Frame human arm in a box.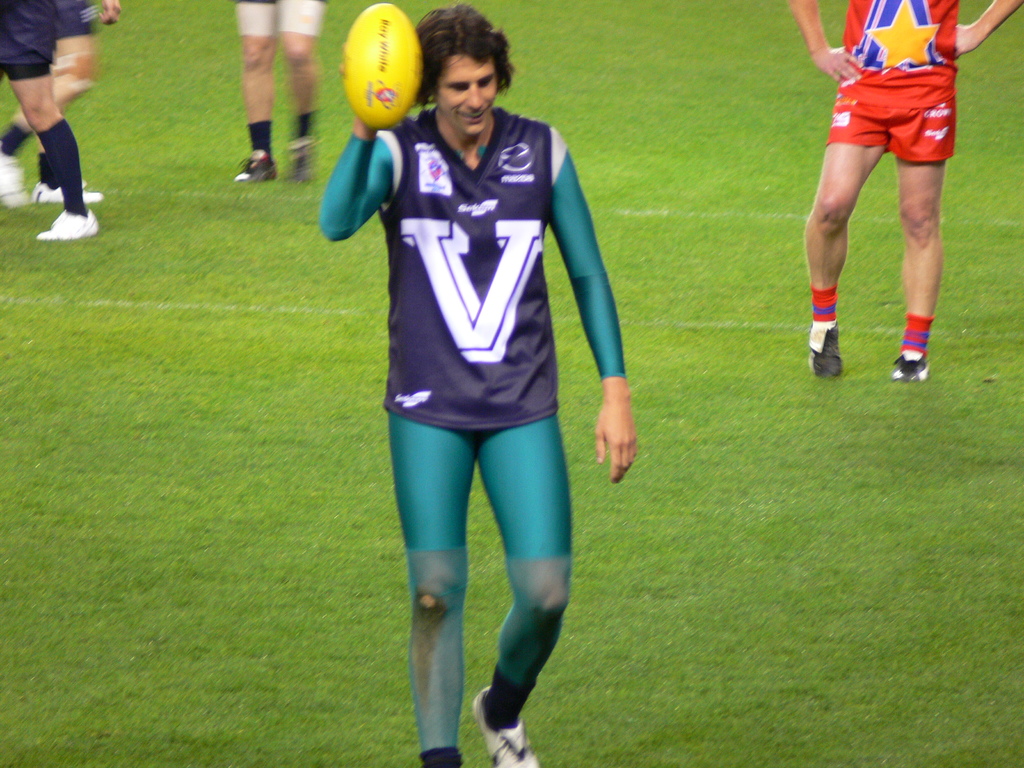
{"x1": 794, "y1": 0, "x2": 867, "y2": 79}.
